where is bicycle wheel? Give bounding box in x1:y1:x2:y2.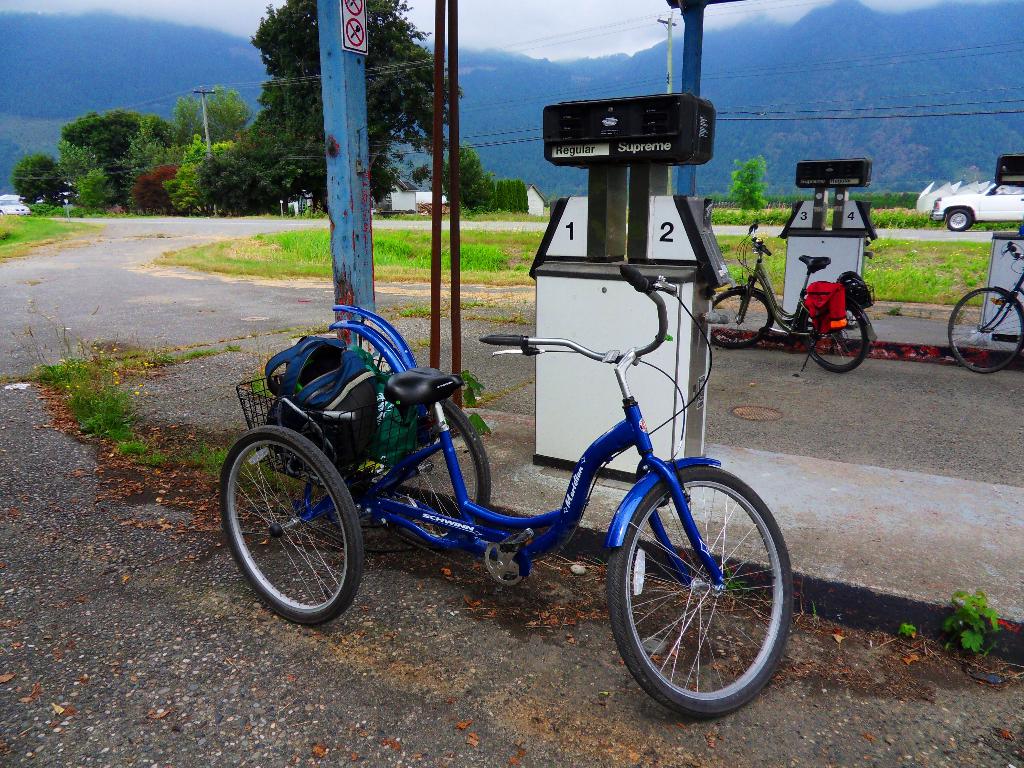
708:285:772:347.
